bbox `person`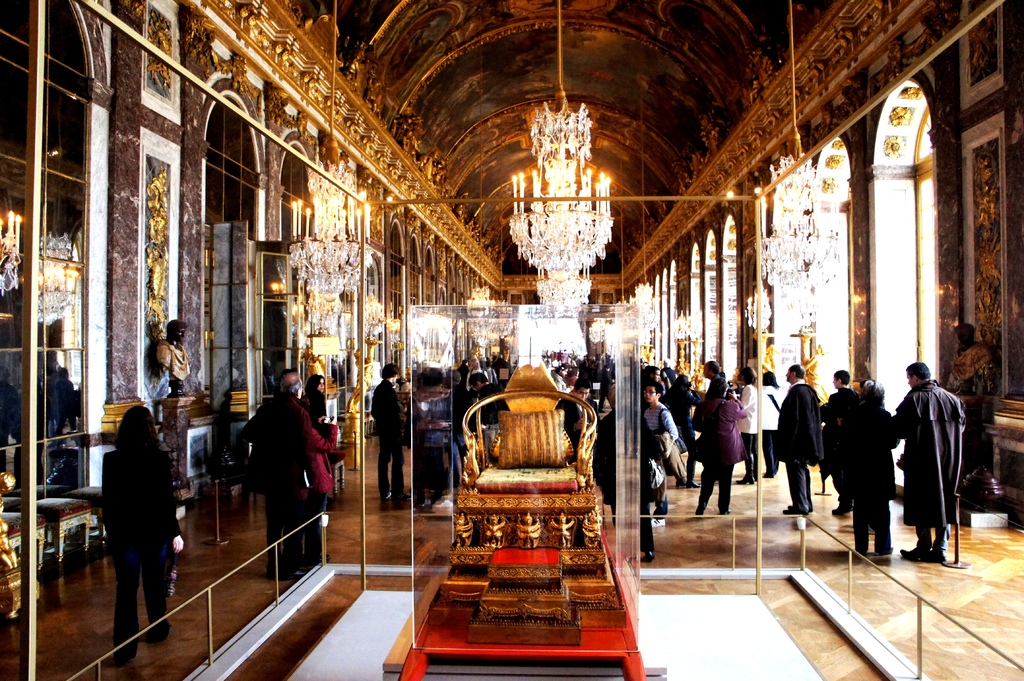
bbox(299, 370, 329, 421)
